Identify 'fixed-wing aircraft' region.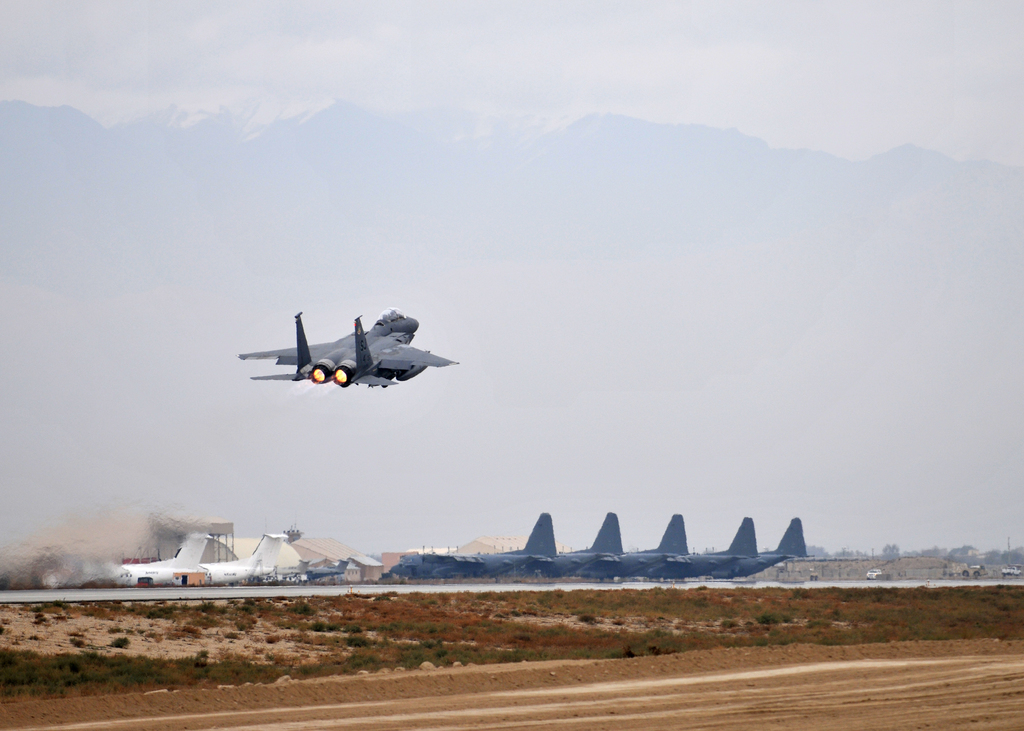
Region: 199 535 289 584.
